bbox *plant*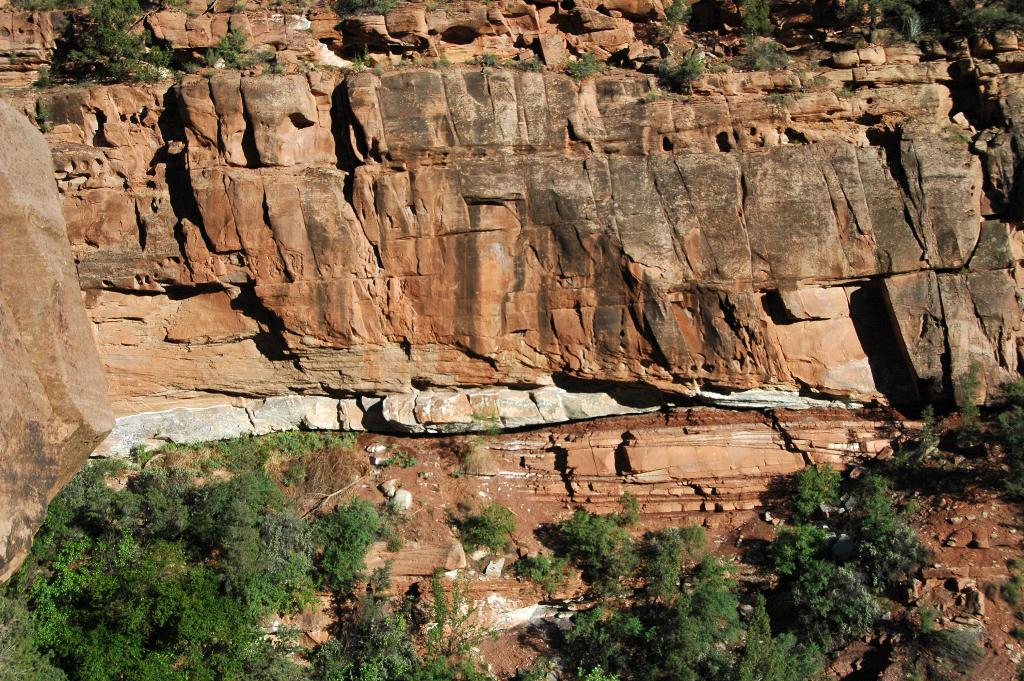
206, 22, 259, 70
